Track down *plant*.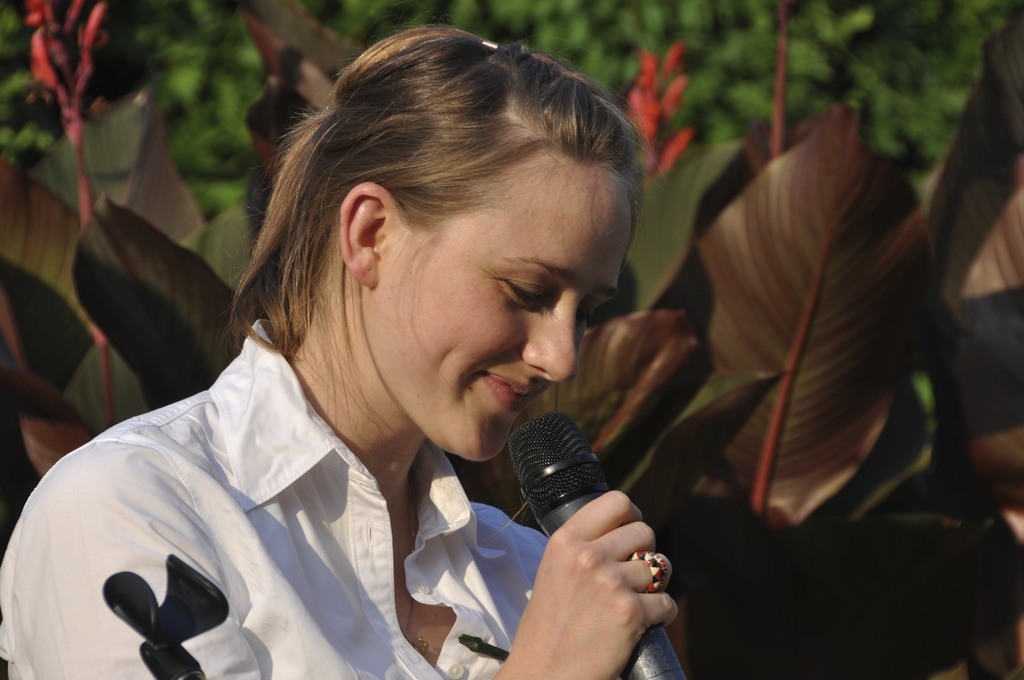
Tracked to bbox=[0, 0, 1023, 679].
